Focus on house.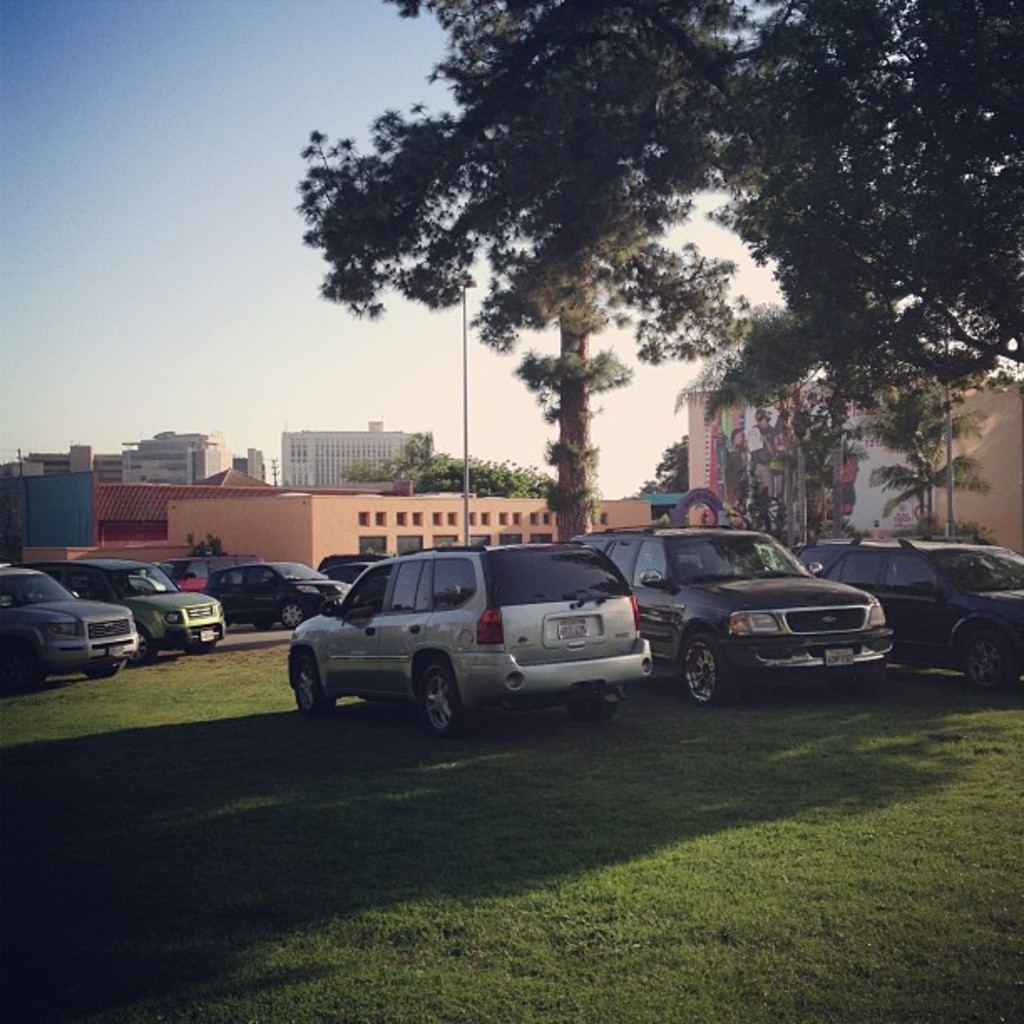
Focused at 69,442,97,474.
